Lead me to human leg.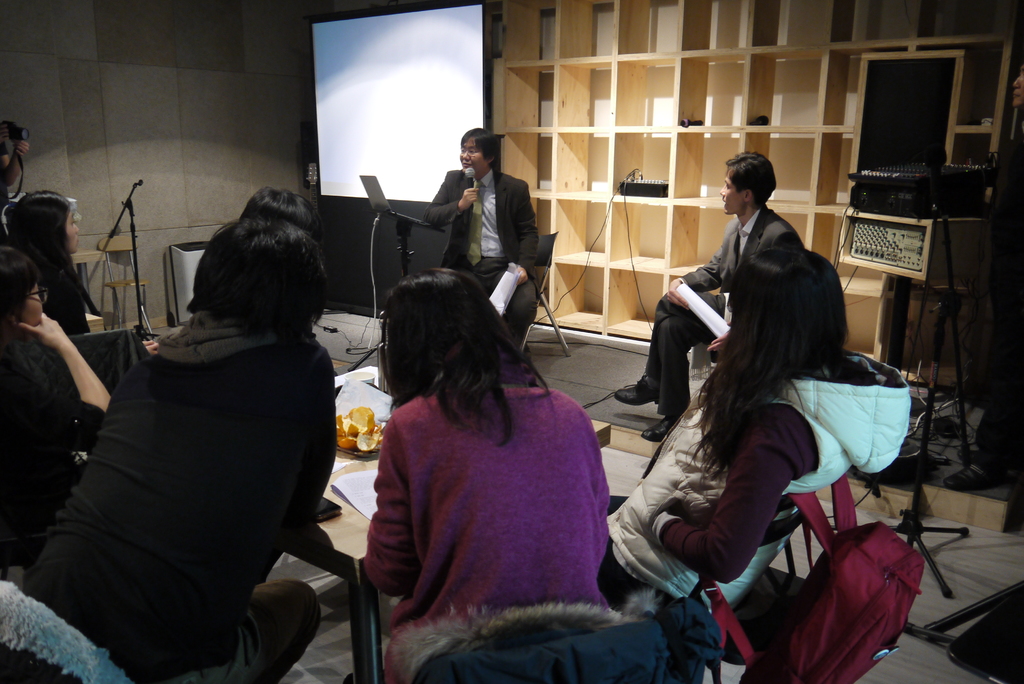
Lead to 175:579:319:683.
